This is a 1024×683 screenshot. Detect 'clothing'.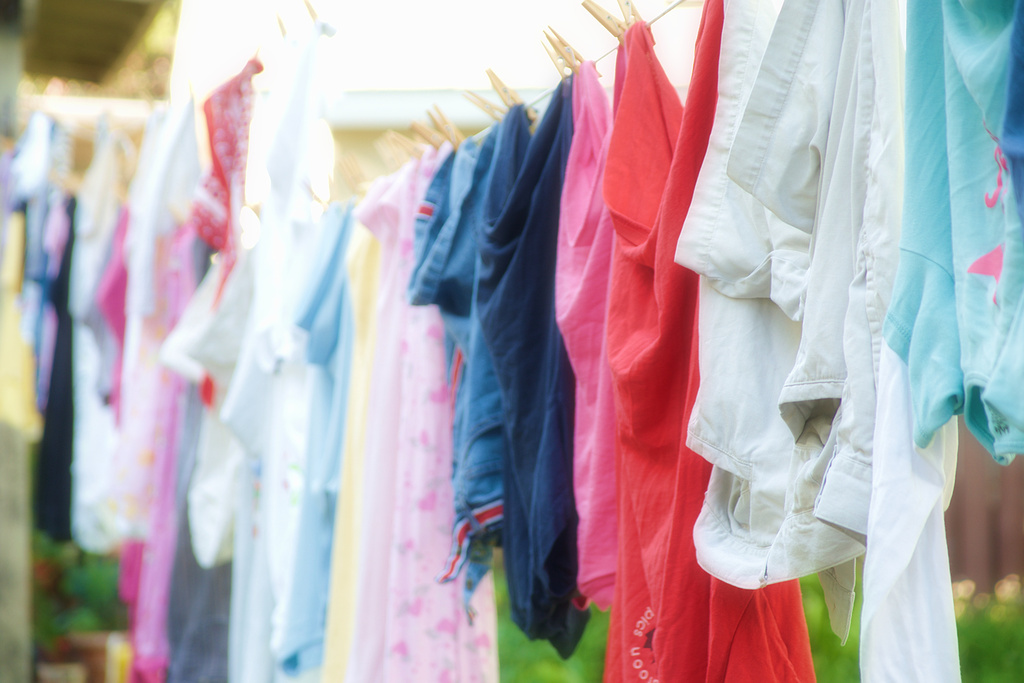
x1=108, y1=80, x2=211, y2=682.
